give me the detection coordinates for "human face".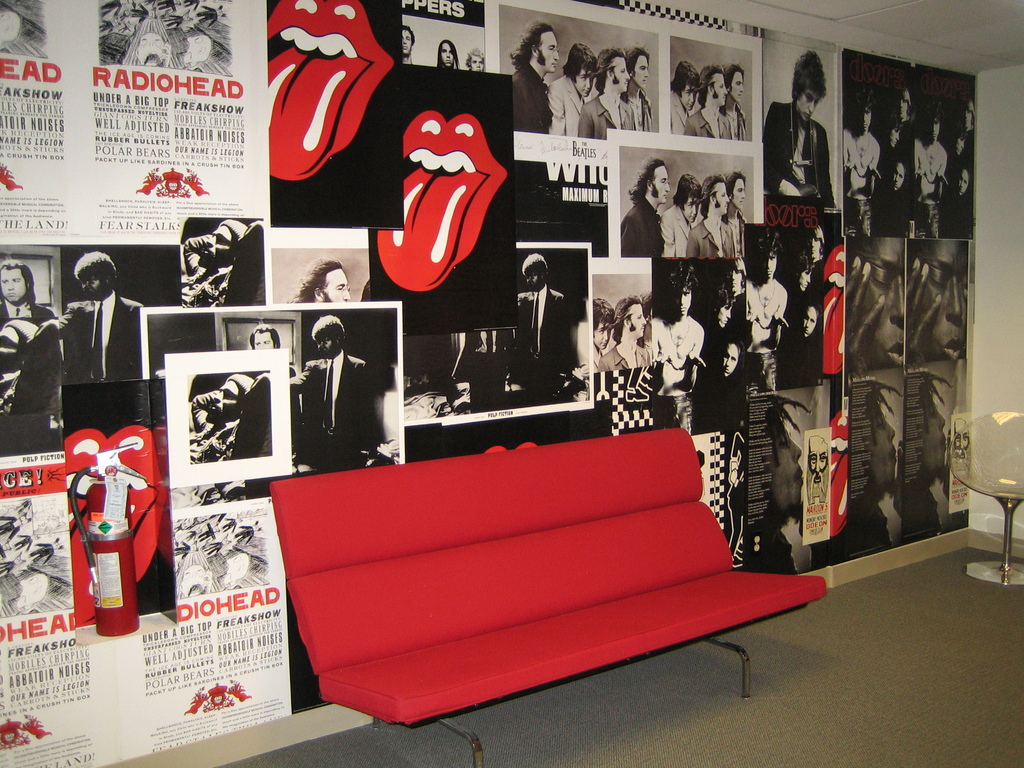
rect(714, 184, 729, 214).
